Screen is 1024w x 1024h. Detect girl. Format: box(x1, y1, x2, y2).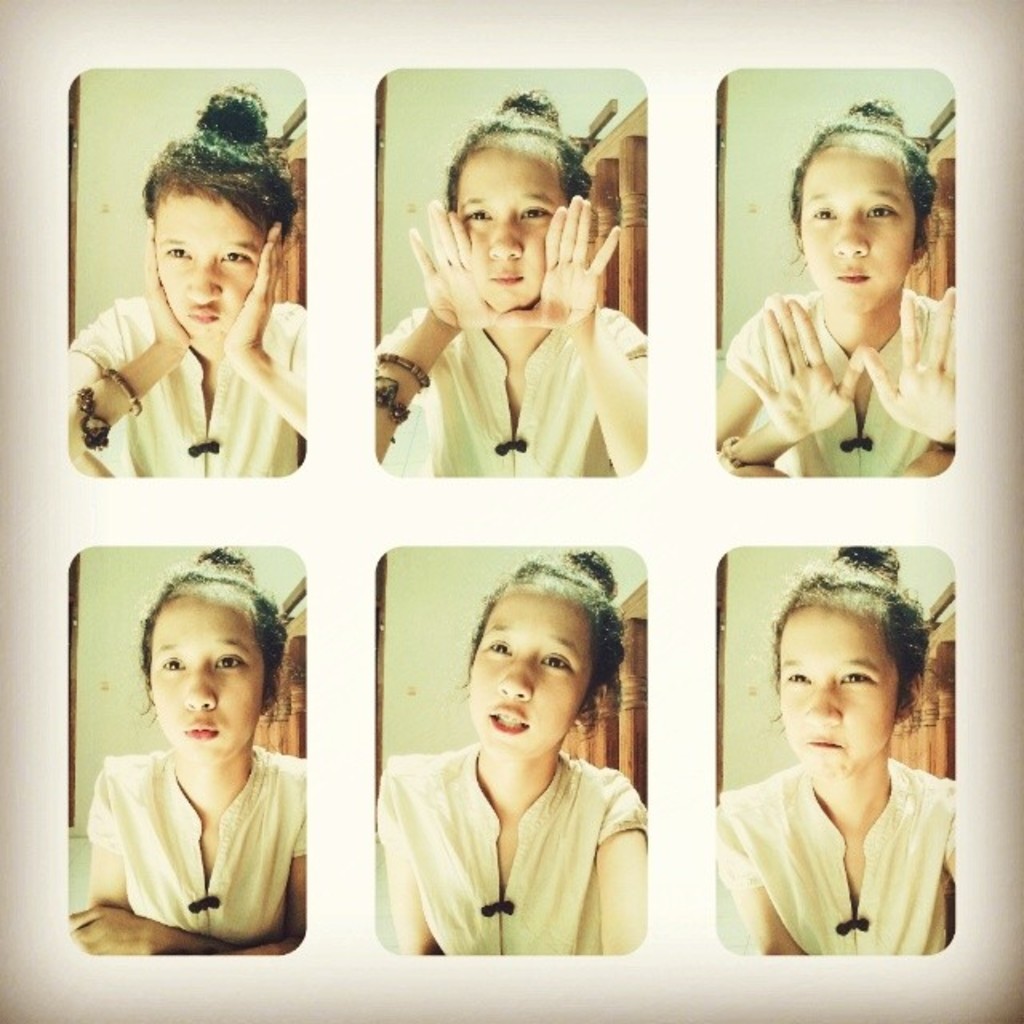
box(58, 85, 310, 475).
